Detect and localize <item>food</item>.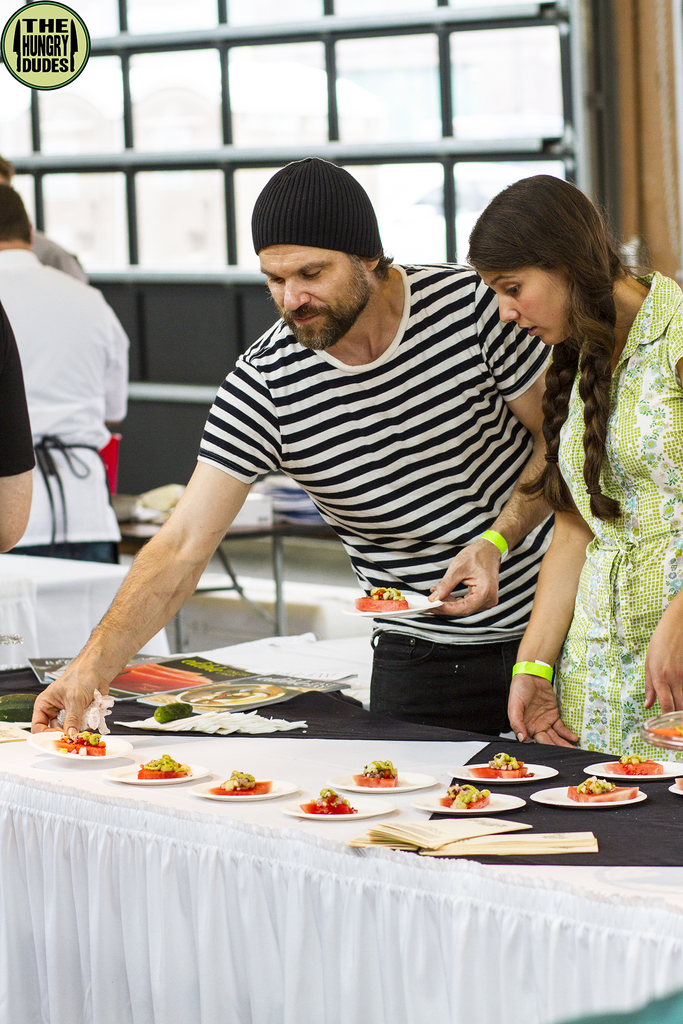
Localized at bbox=[567, 776, 641, 804].
